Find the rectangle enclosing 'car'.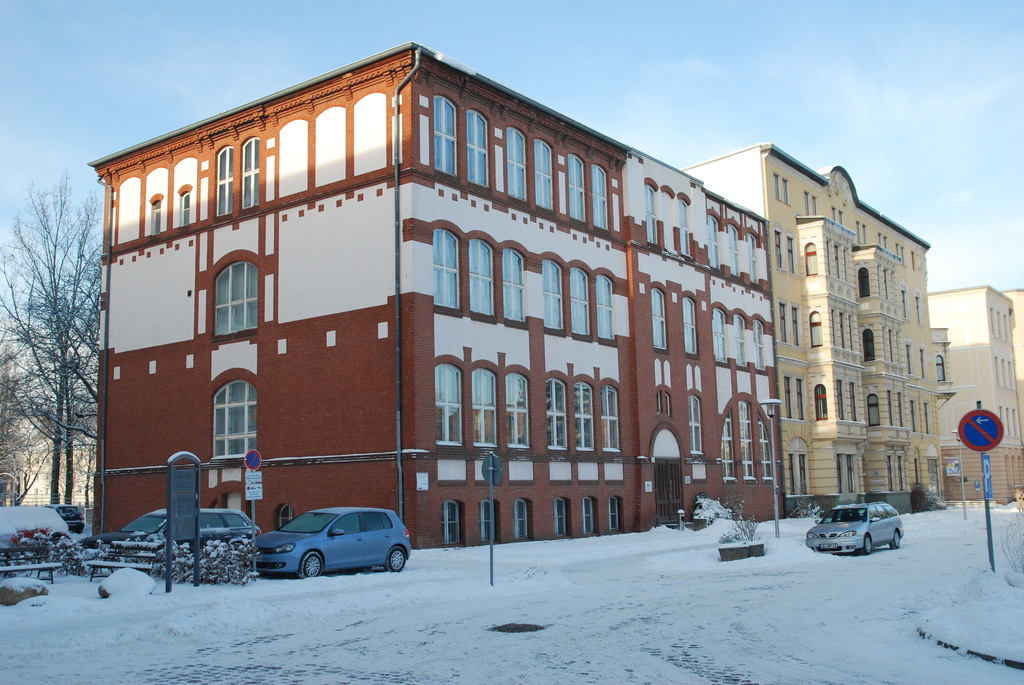
locate(86, 504, 259, 549).
